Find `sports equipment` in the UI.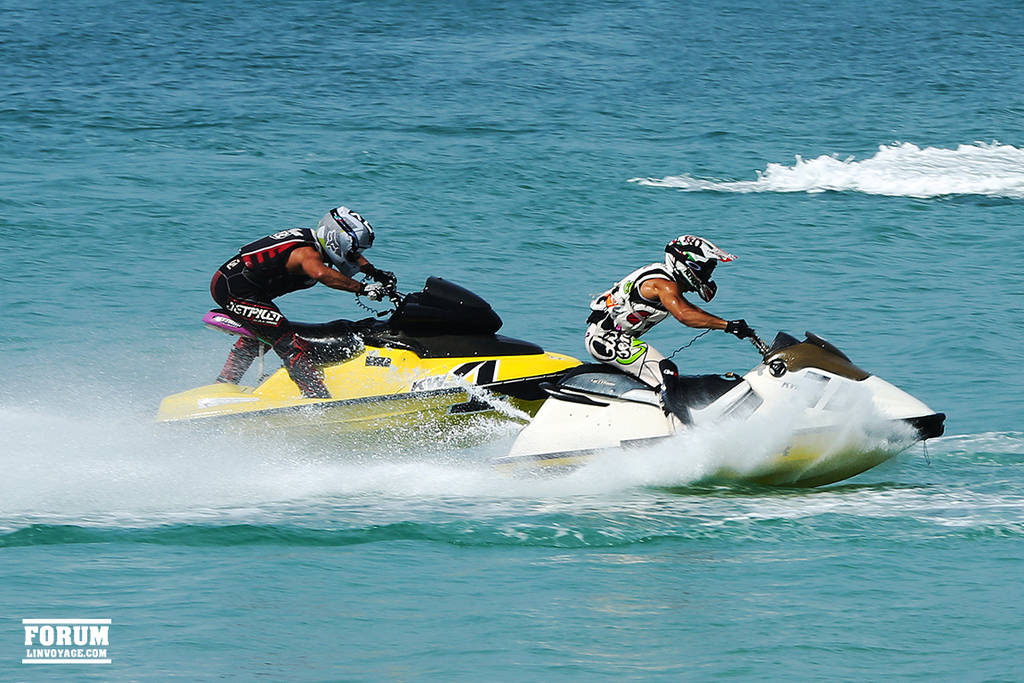
UI element at [left=319, top=206, right=373, bottom=279].
